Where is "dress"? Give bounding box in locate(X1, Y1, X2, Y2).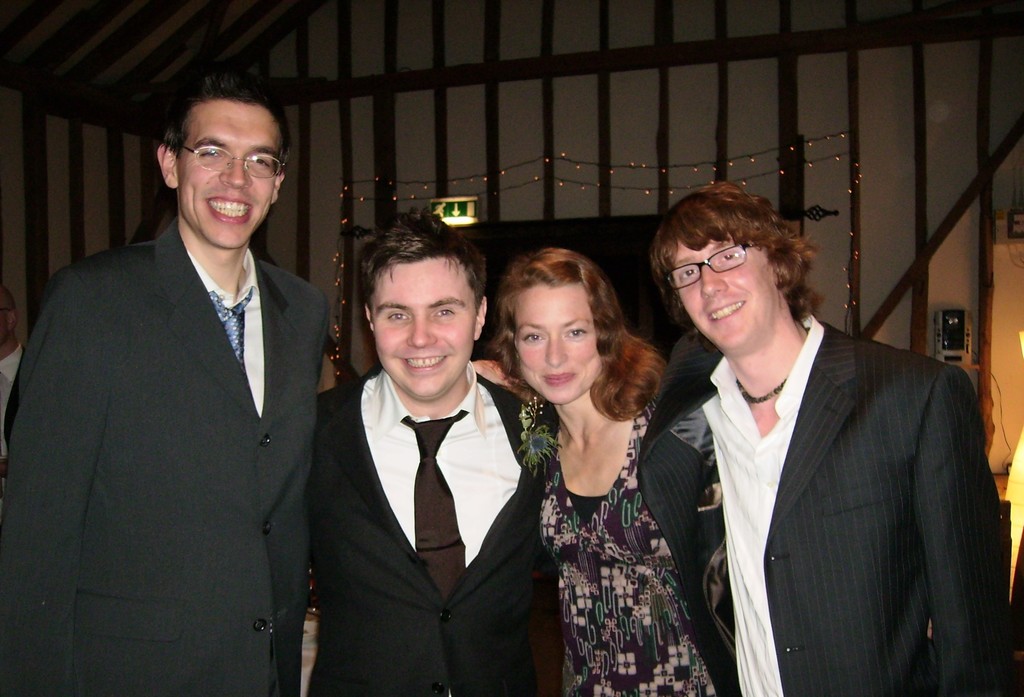
locate(541, 403, 714, 696).
